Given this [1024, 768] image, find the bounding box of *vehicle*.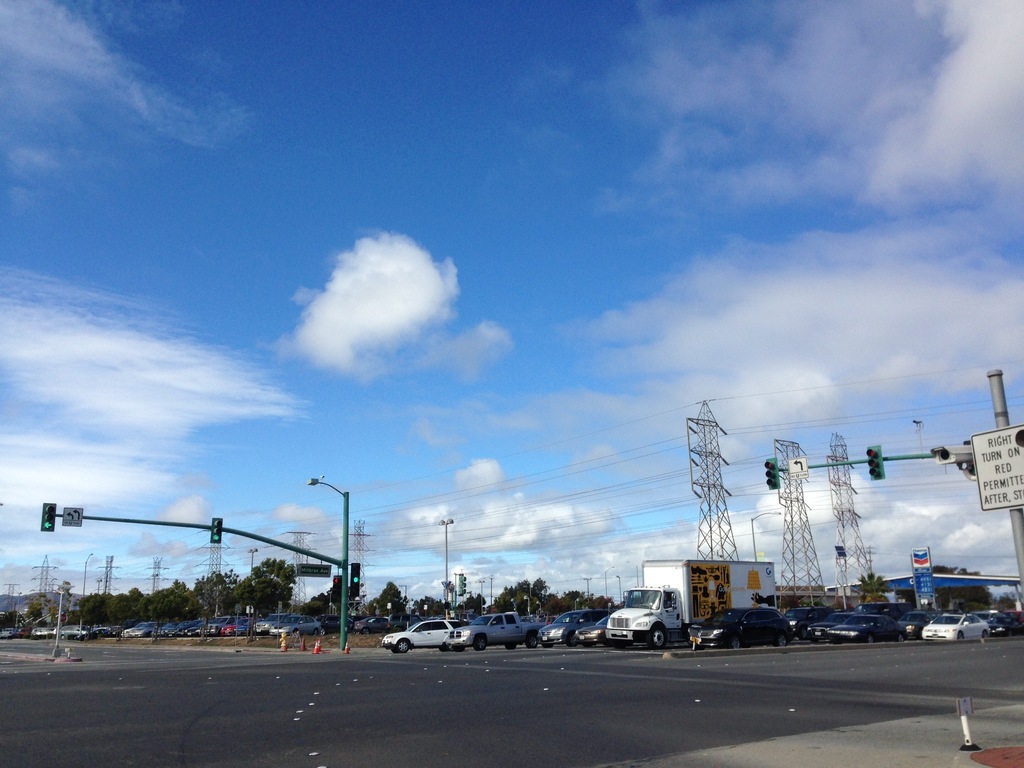
<region>982, 610, 1023, 639</region>.
